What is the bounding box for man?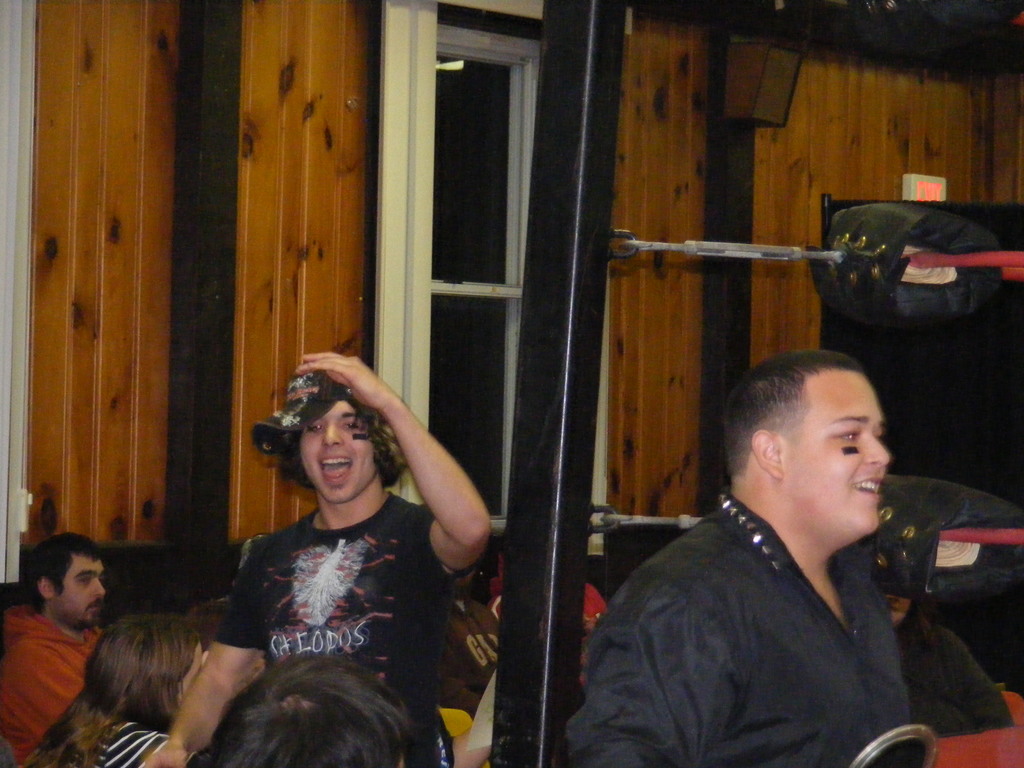
141, 348, 492, 767.
